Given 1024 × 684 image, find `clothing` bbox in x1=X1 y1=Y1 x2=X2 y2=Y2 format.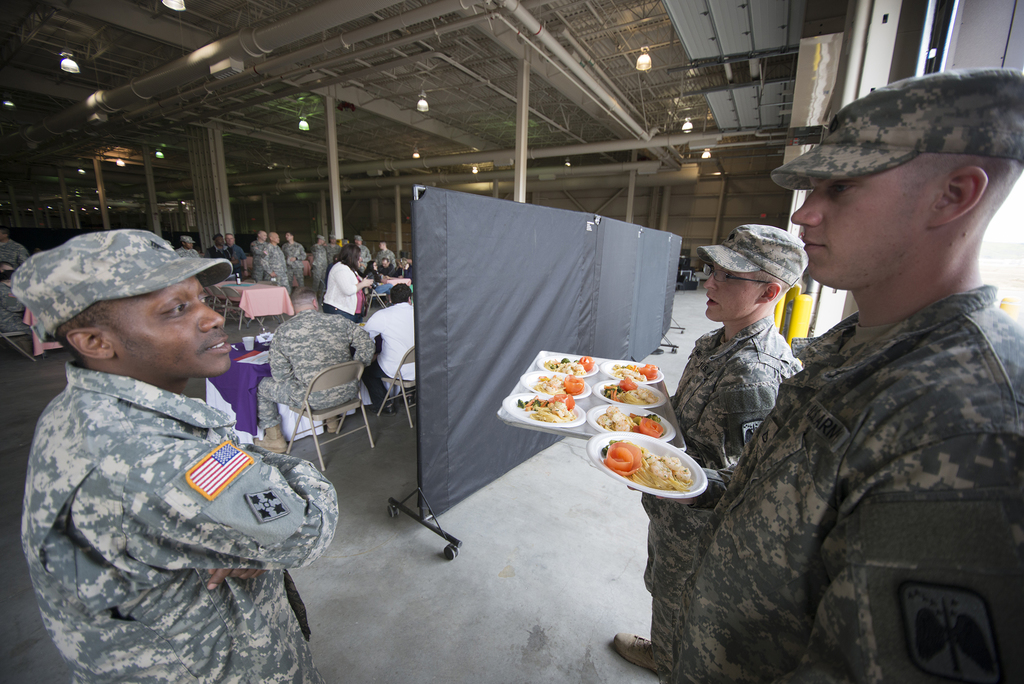
x1=367 y1=248 x2=397 y2=268.
